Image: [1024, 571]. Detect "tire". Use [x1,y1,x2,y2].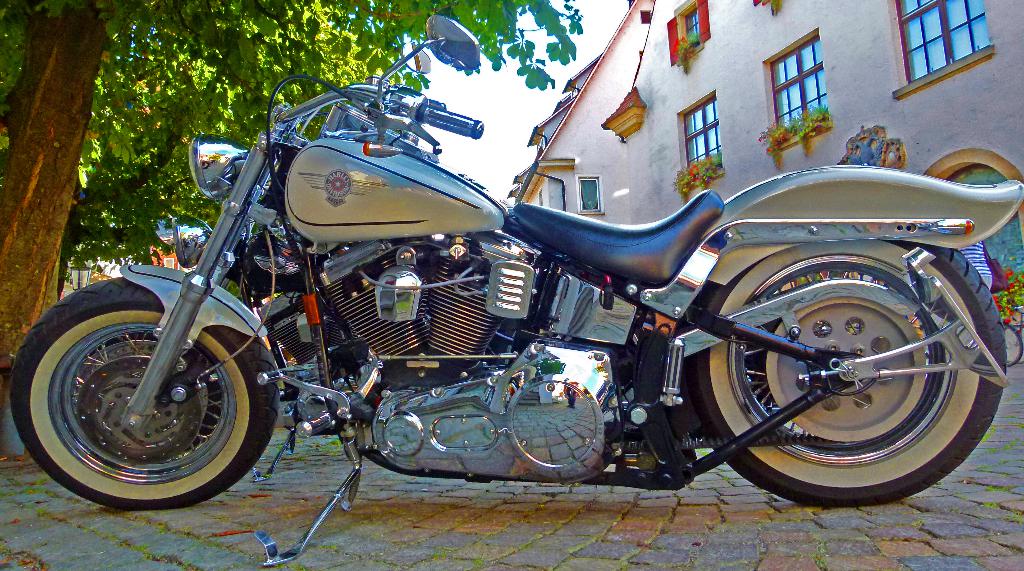
[691,241,1011,507].
